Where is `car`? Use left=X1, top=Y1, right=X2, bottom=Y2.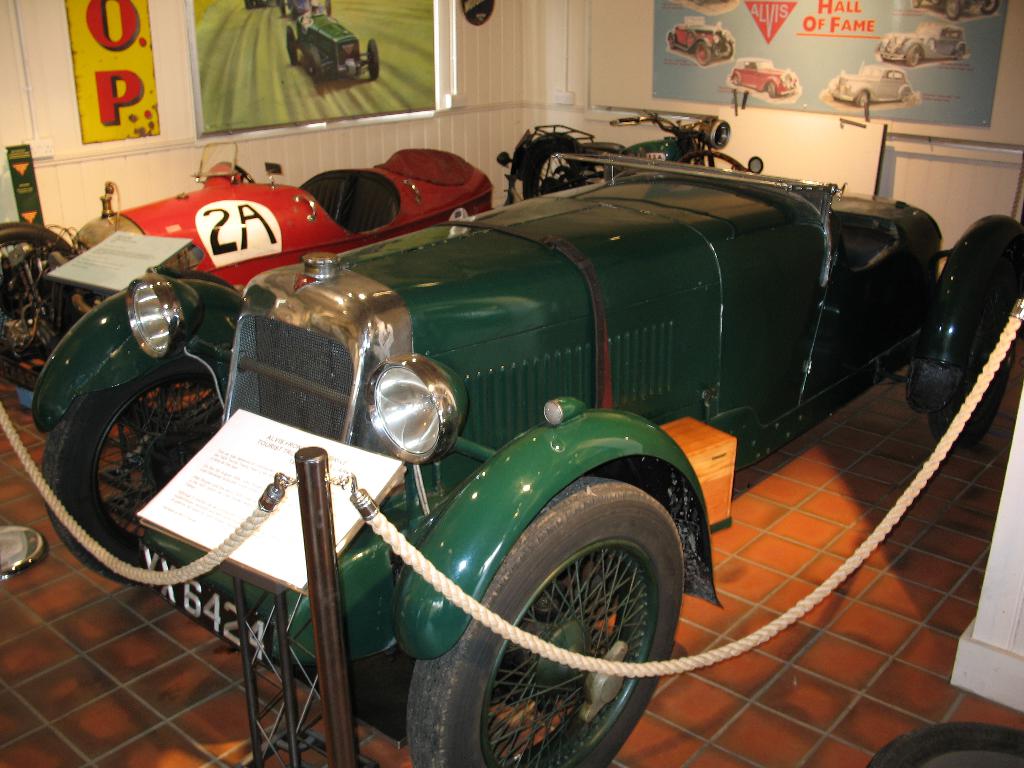
left=25, top=145, right=1023, bottom=767.
